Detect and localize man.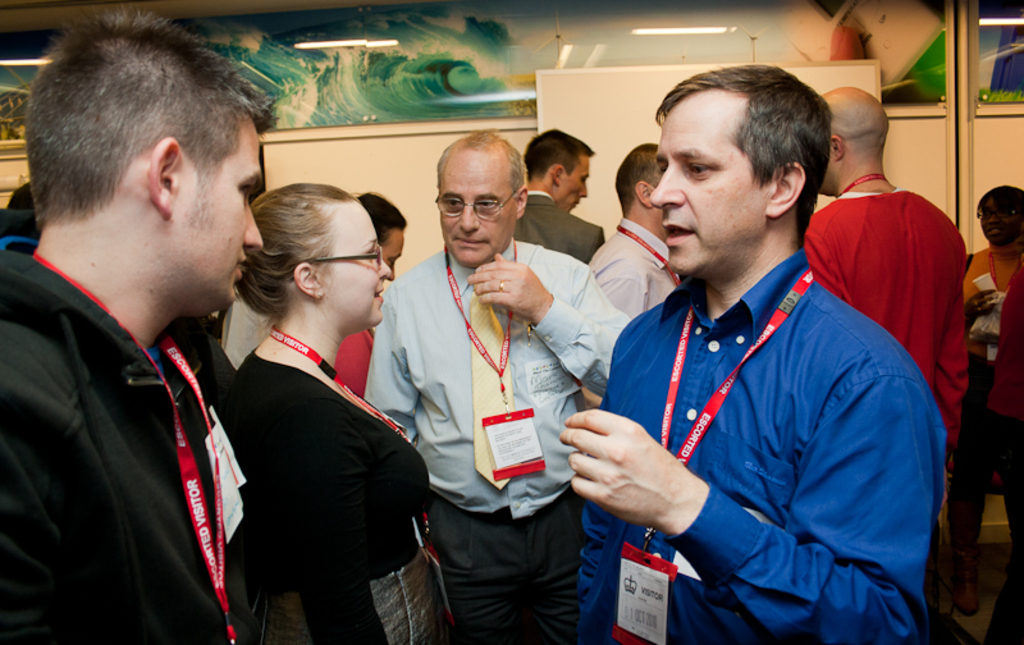
Localized at 370 128 636 644.
